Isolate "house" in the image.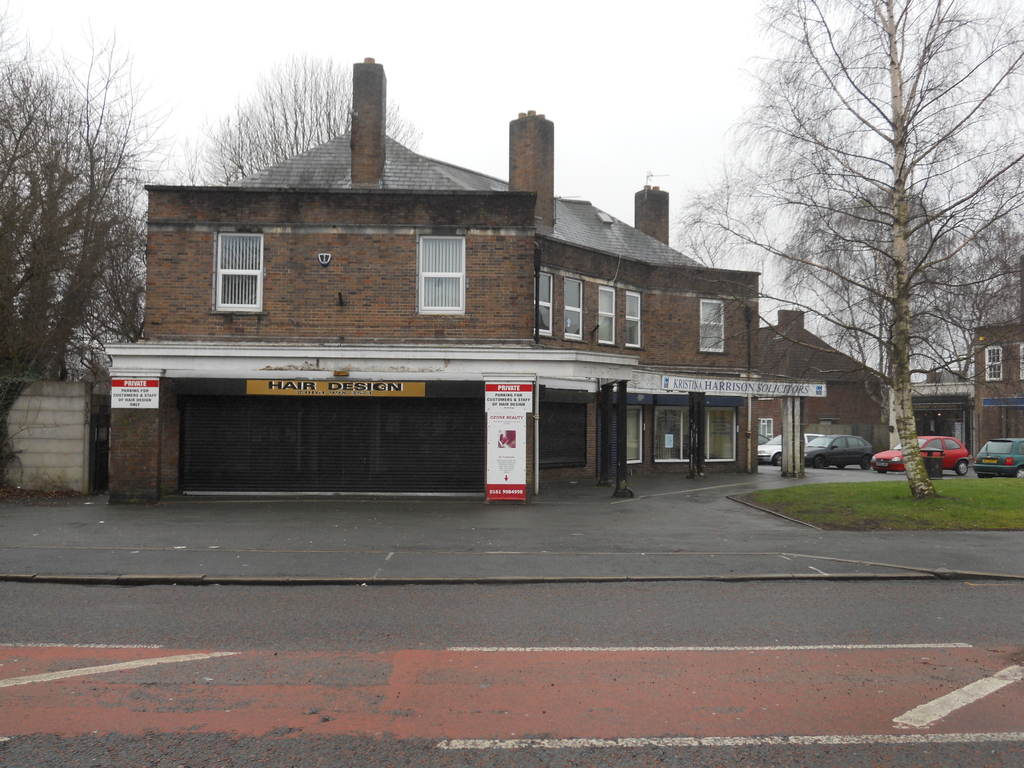
Isolated region: region(111, 57, 822, 499).
